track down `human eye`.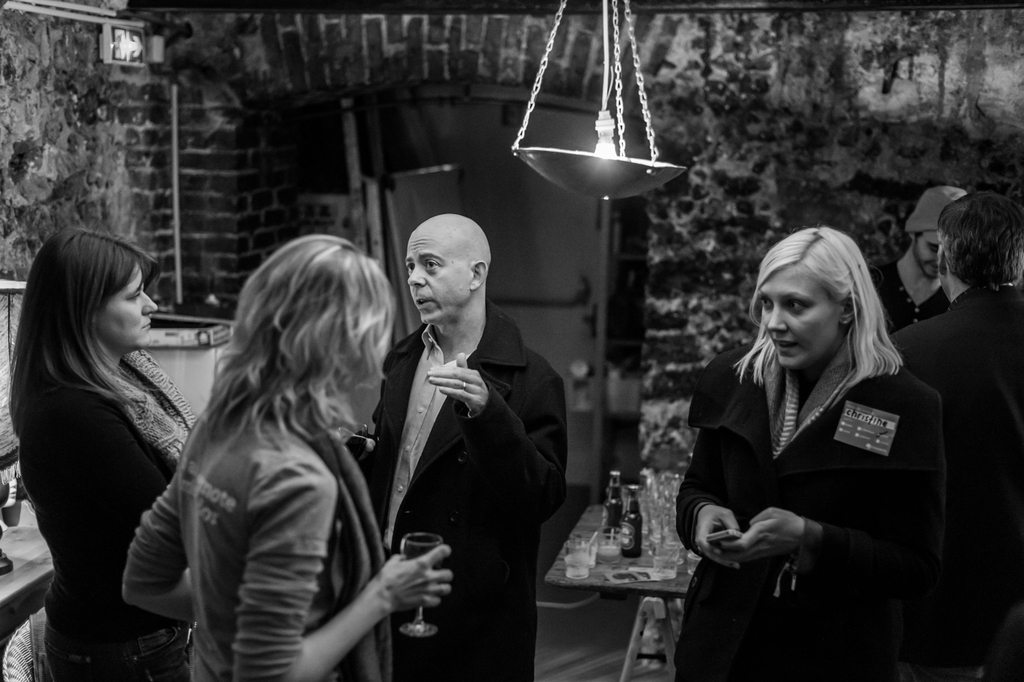
Tracked to [764, 297, 775, 312].
